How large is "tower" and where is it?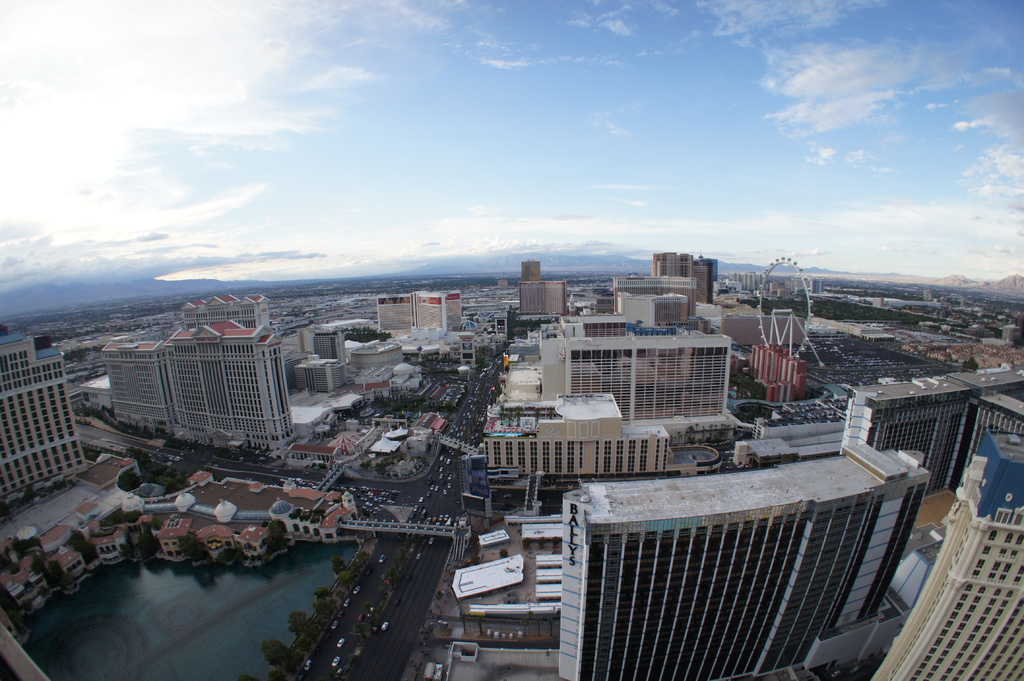
Bounding box: box=[177, 329, 286, 454].
